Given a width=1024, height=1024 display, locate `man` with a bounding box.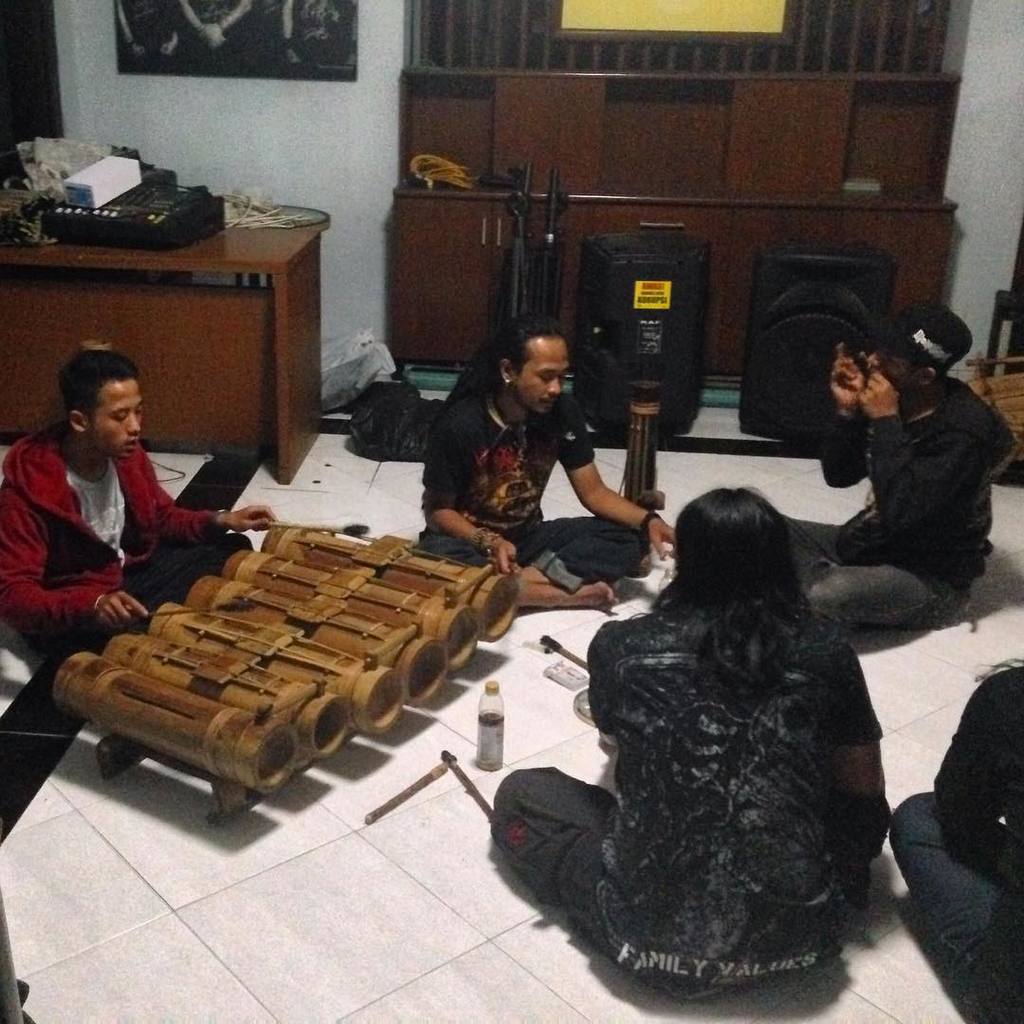
Located: <region>0, 349, 274, 660</region>.
